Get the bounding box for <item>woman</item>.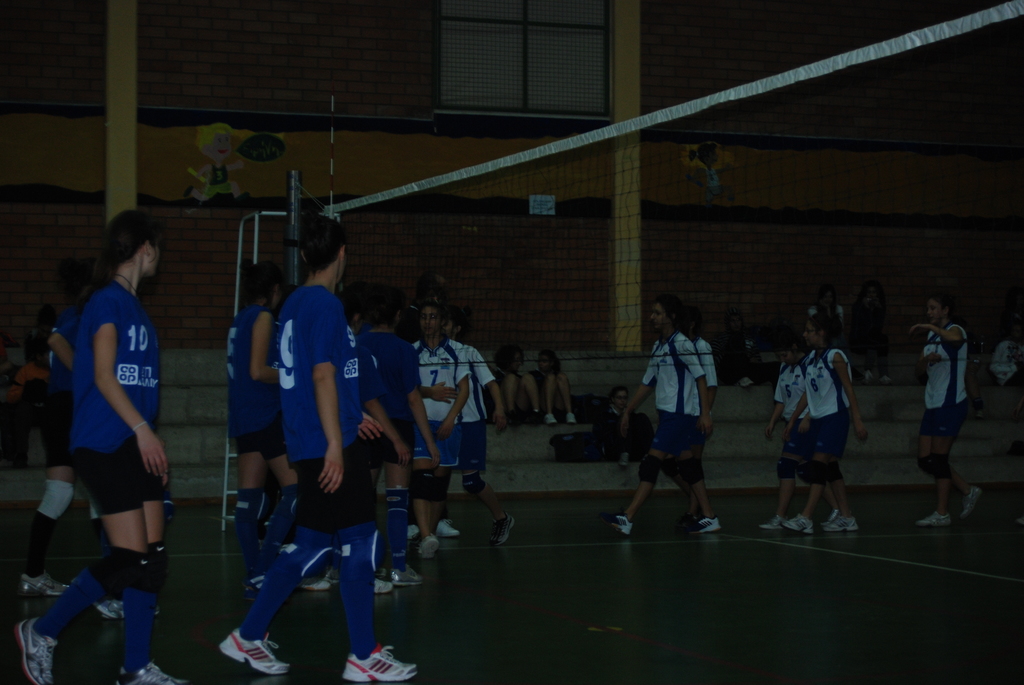
x1=20 y1=256 x2=150 y2=617.
